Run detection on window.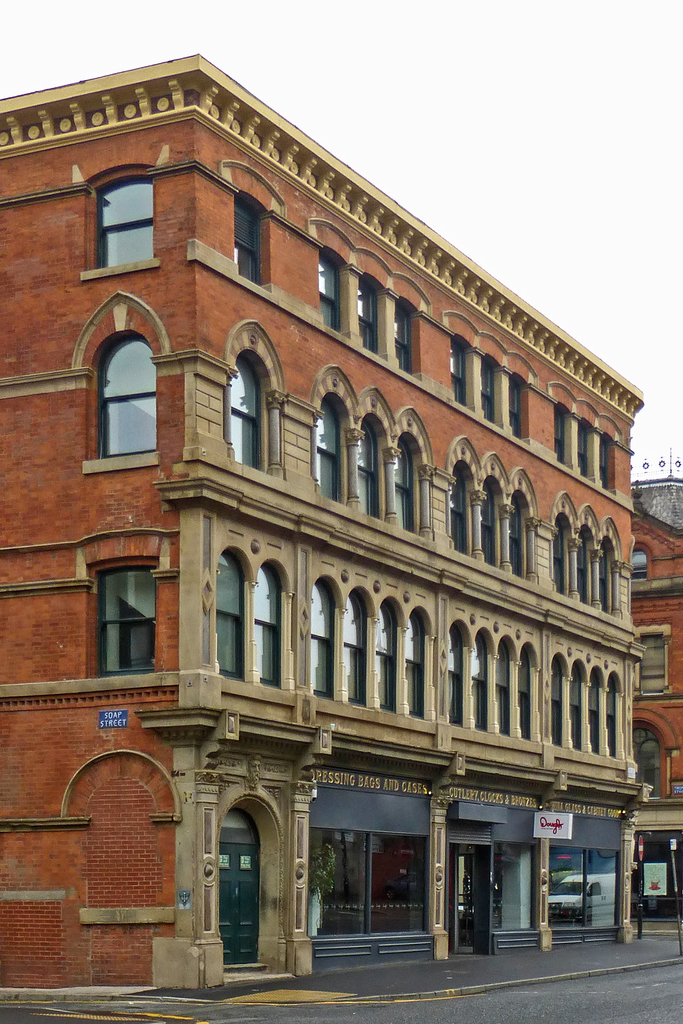
Result: left=445, top=431, right=475, bottom=557.
